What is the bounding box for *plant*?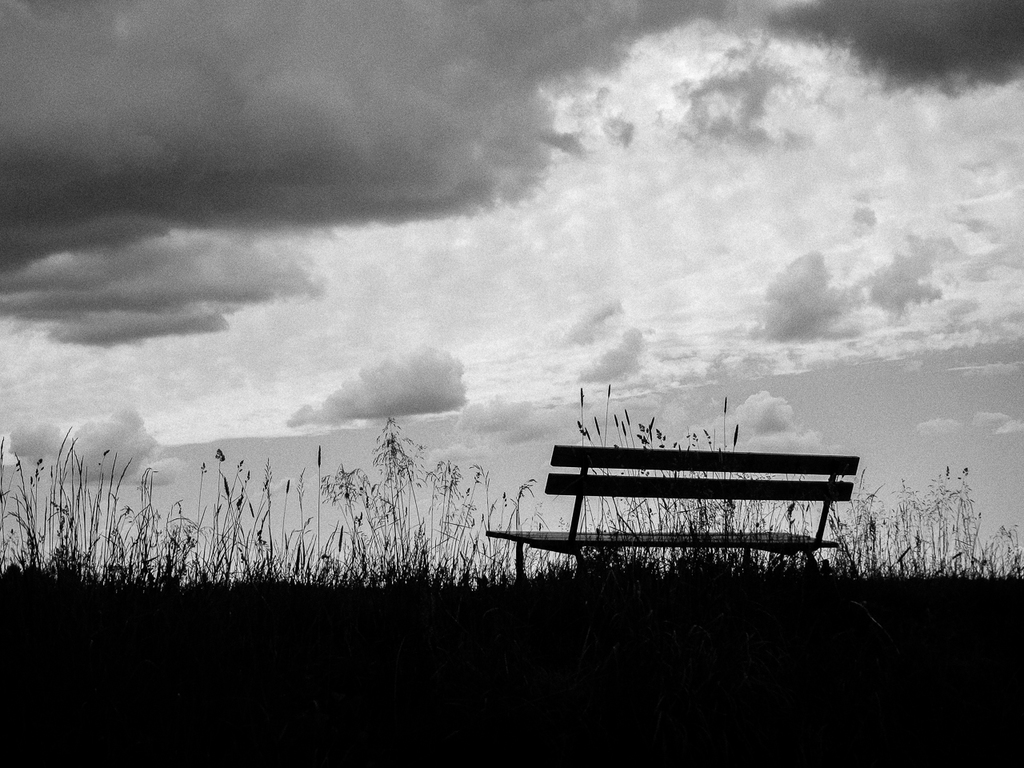
364/420/420/568.
